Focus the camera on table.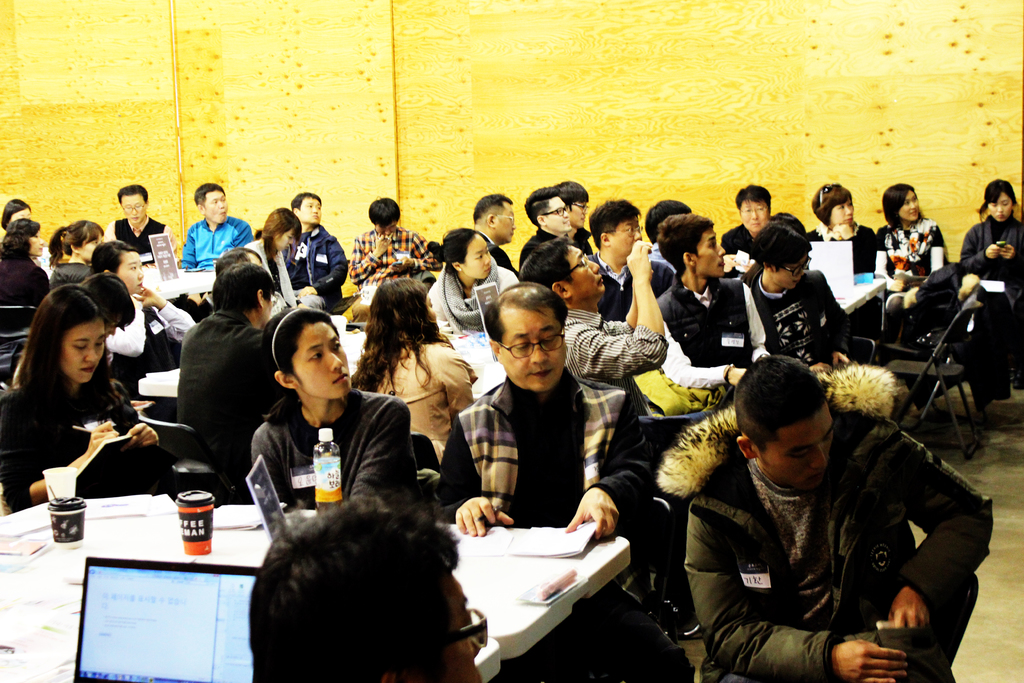
Focus region: Rect(144, 258, 219, 303).
